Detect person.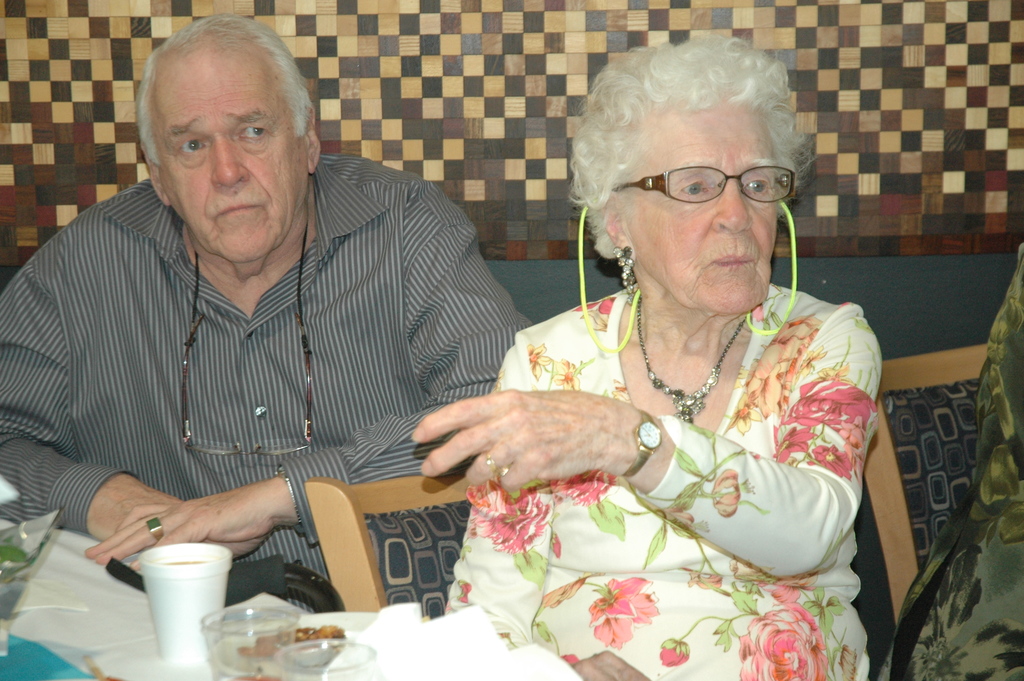
Detected at BBox(405, 32, 881, 680).
